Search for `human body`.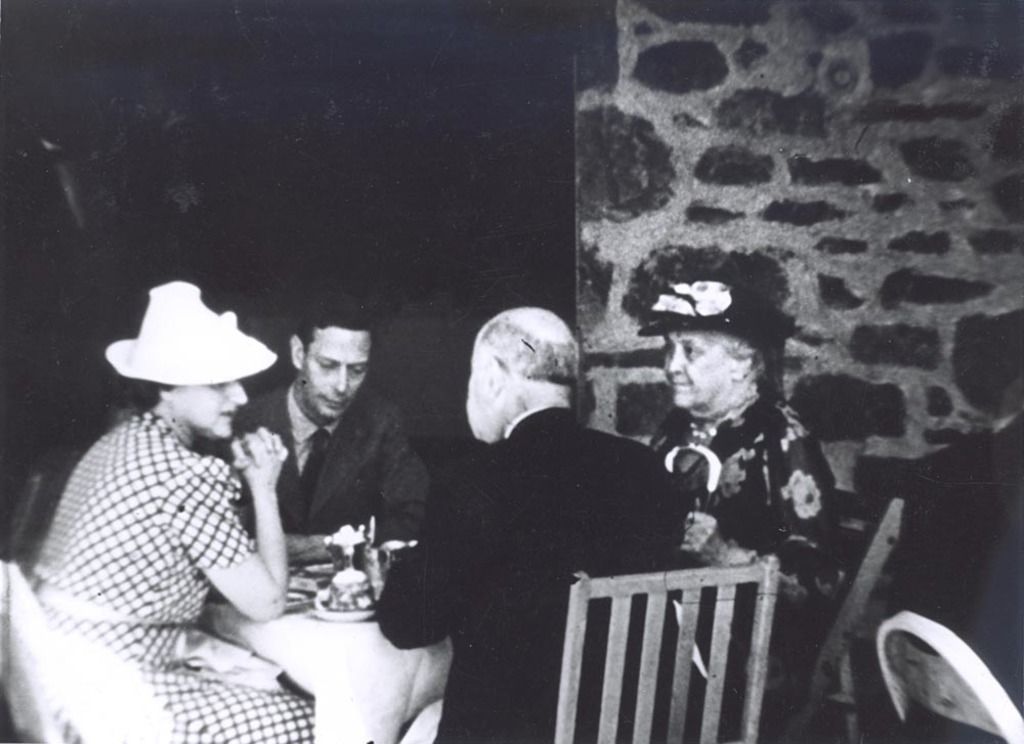
Found at (198, 367, 445, 545).
